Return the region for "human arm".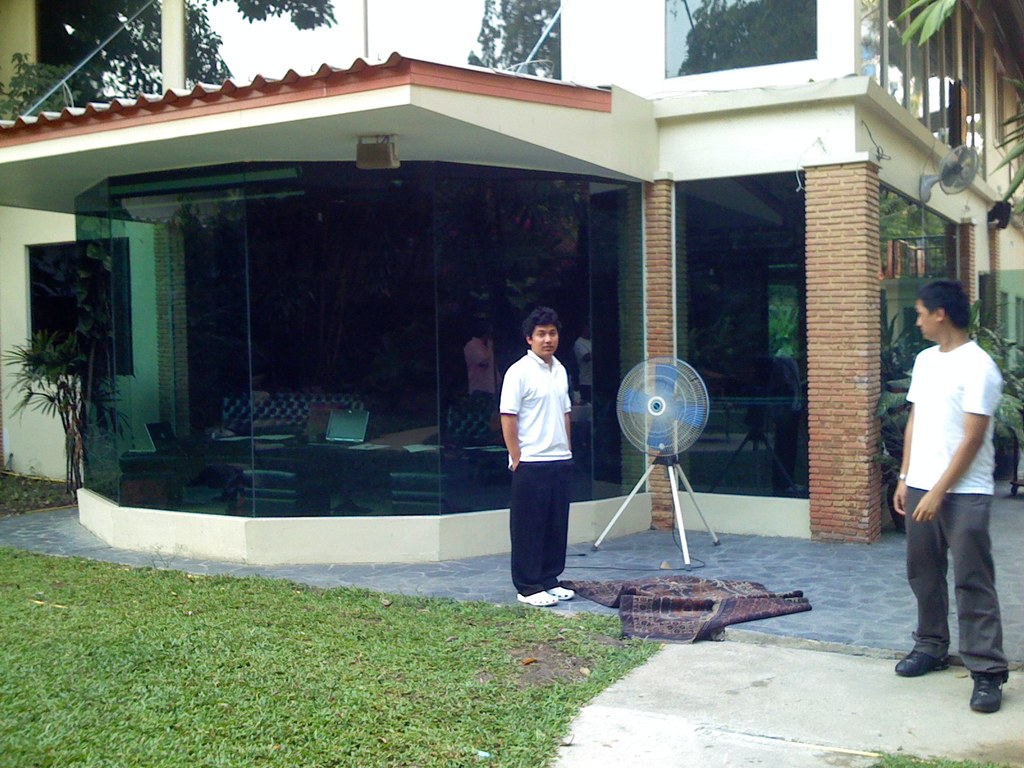
<bbox>494, 362, 522, 471</bbox>.
